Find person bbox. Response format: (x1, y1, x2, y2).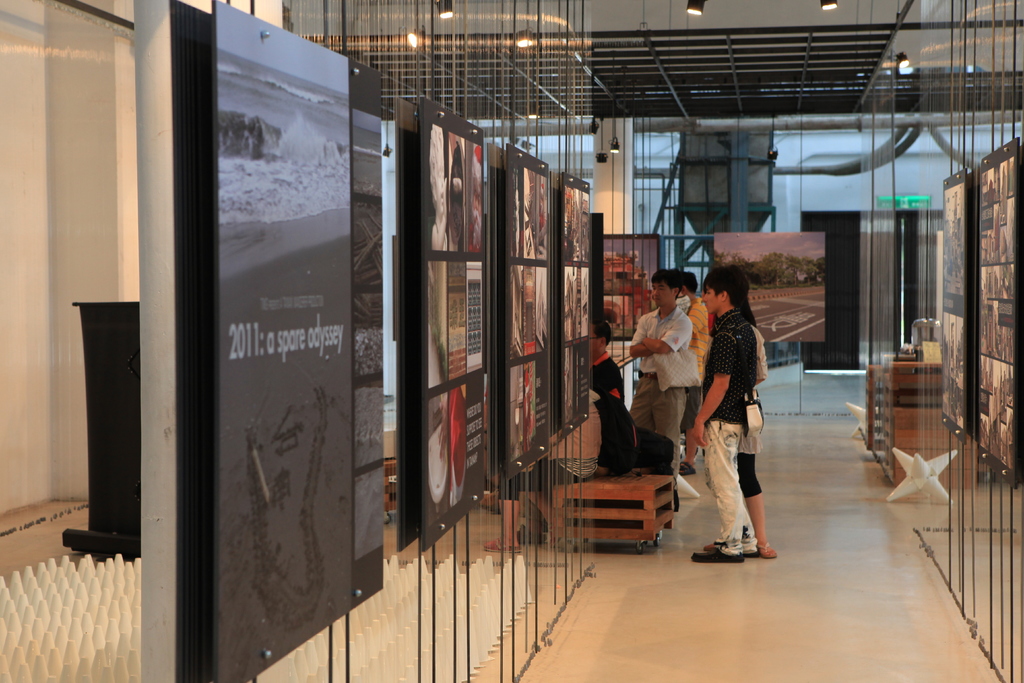
(693, 263, 758, 563).
